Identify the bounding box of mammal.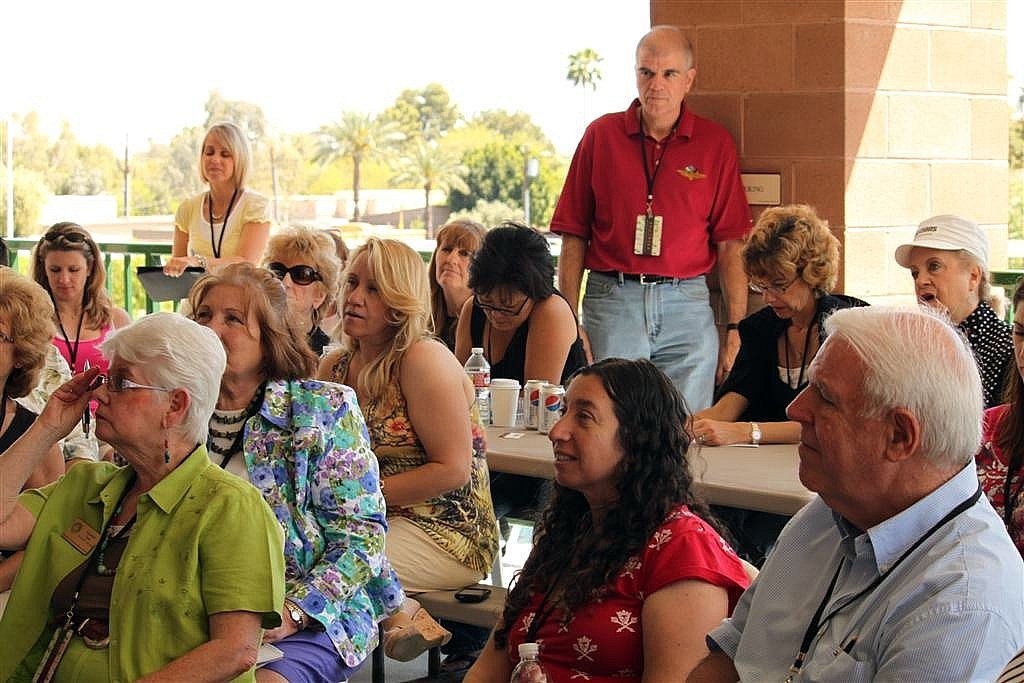
pyautogui.locateOnScreen(682, 199, 868, 557).
